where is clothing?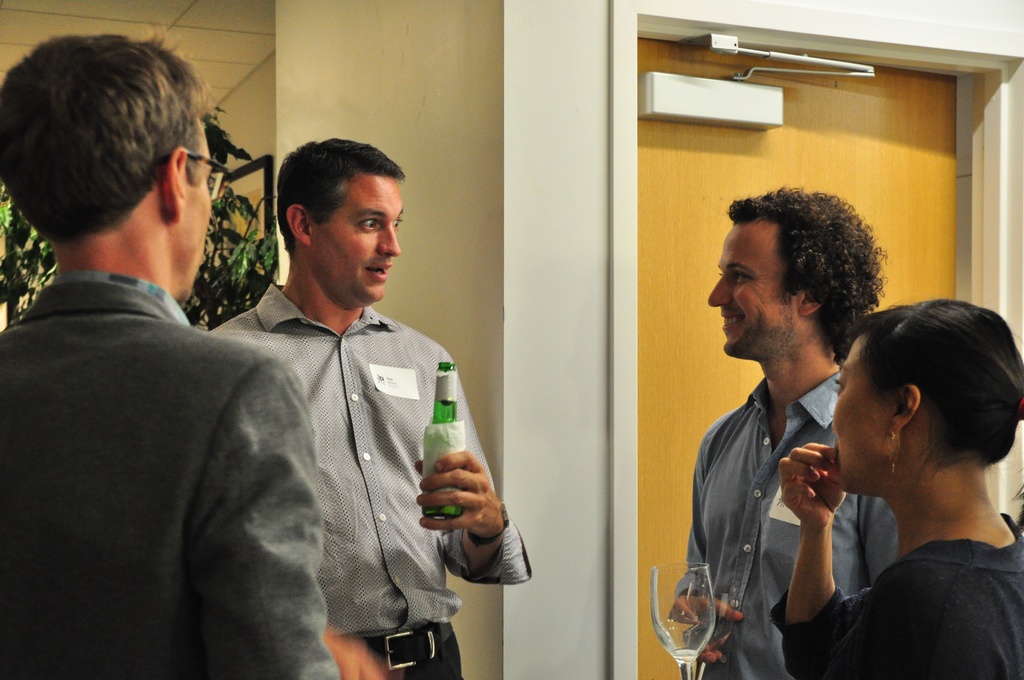
rect(0, 280, 330, 679).
